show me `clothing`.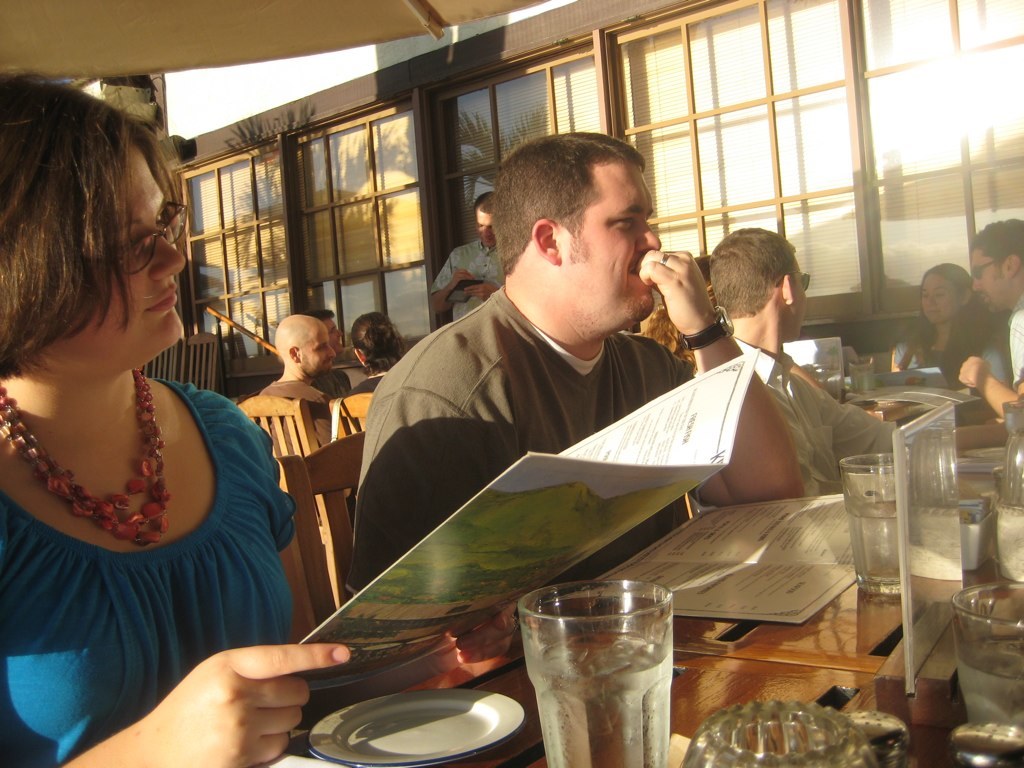
`clothing` is here: 892:322:1002:431.
